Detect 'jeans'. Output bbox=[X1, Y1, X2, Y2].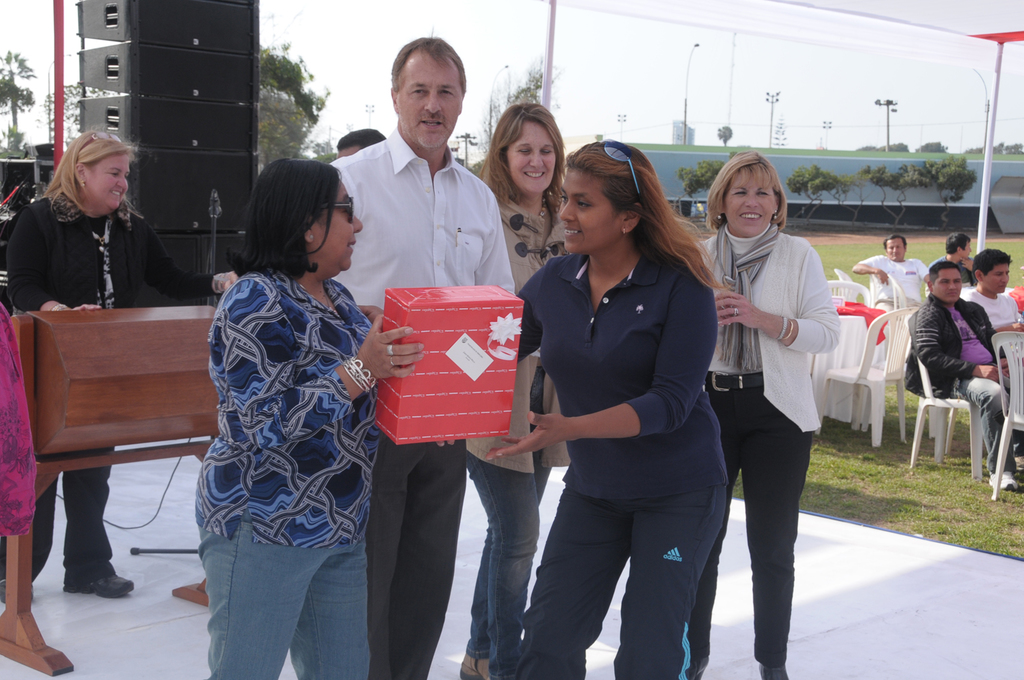
bbox=[961, 385, 1009, 485].
